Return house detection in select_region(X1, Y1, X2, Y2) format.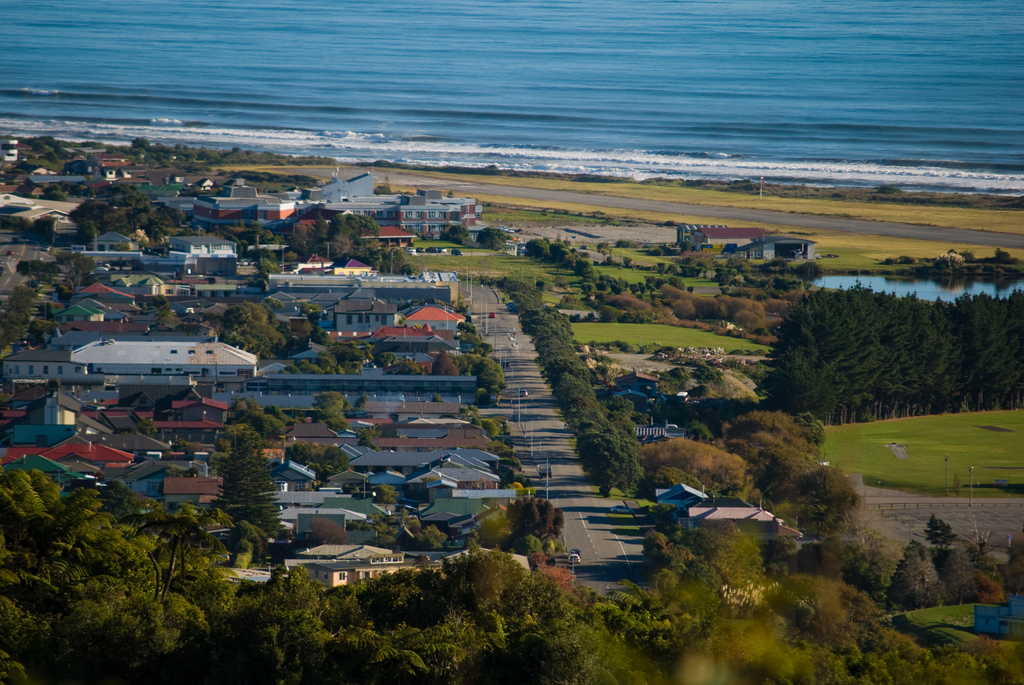
select_region(157, 269, 246, 304).
